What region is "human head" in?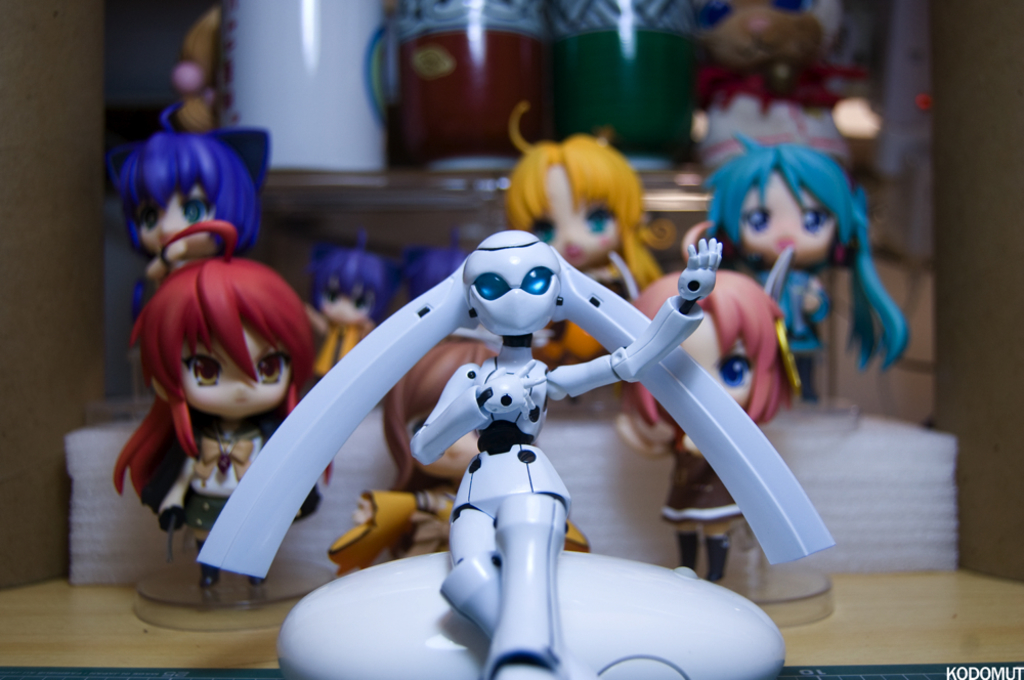
(503,101,673,267).
